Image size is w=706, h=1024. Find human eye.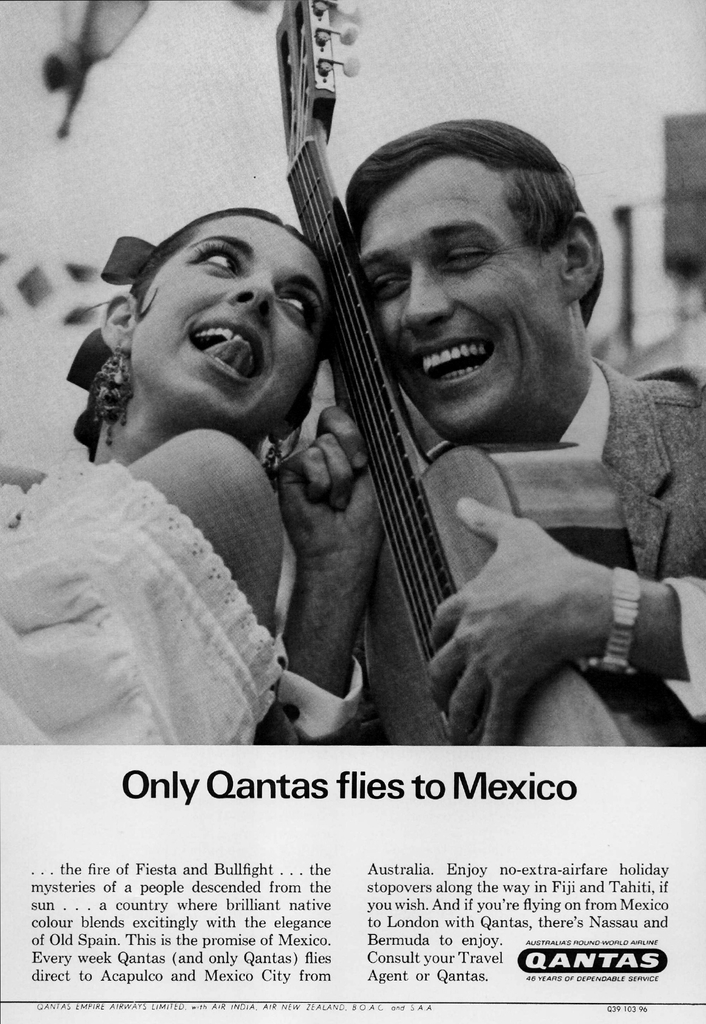
275:284:316:330.
